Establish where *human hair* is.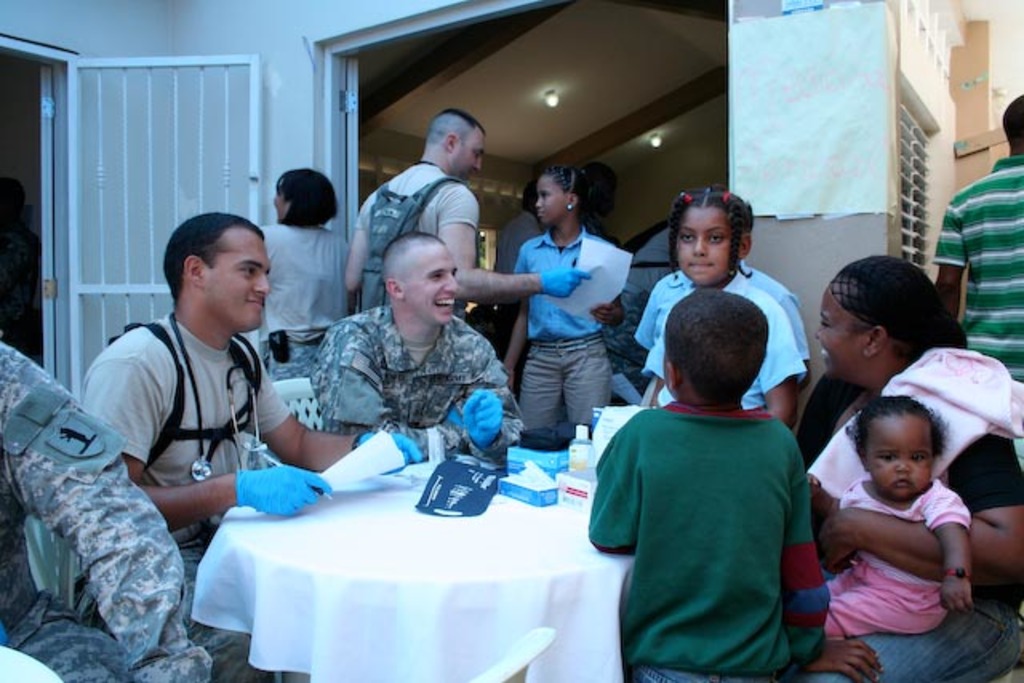
Established at <bbox>662, 286, 768, 406</bbox>.
